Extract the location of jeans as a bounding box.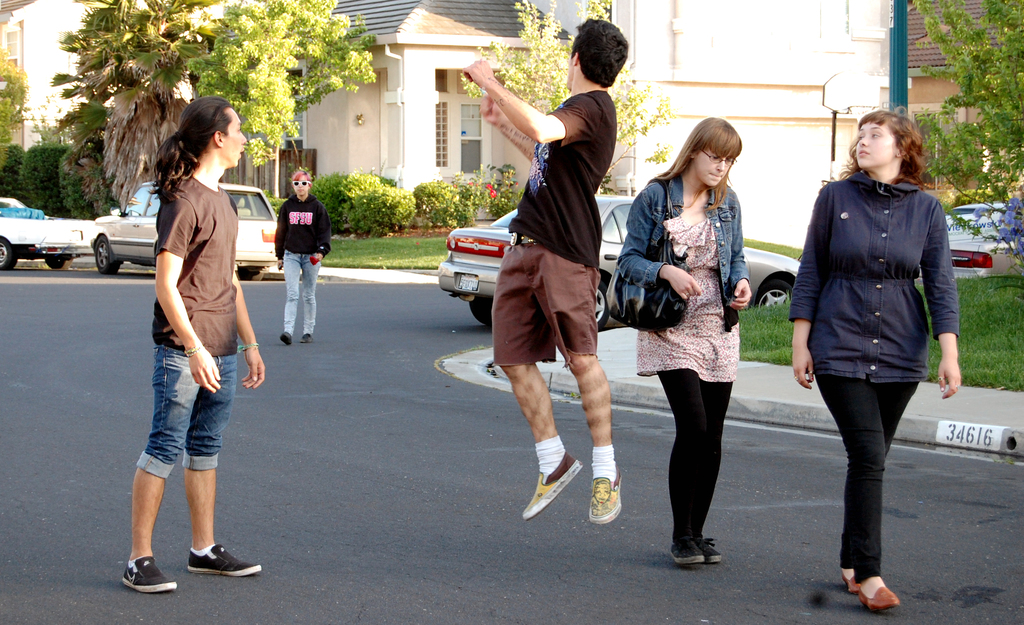
286 255 321 336.
